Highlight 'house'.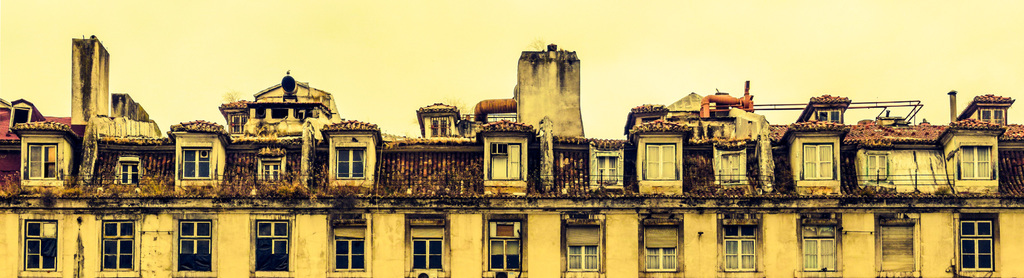
Highlighted region: x1=452 y1=110 x2=535 y2=276.
